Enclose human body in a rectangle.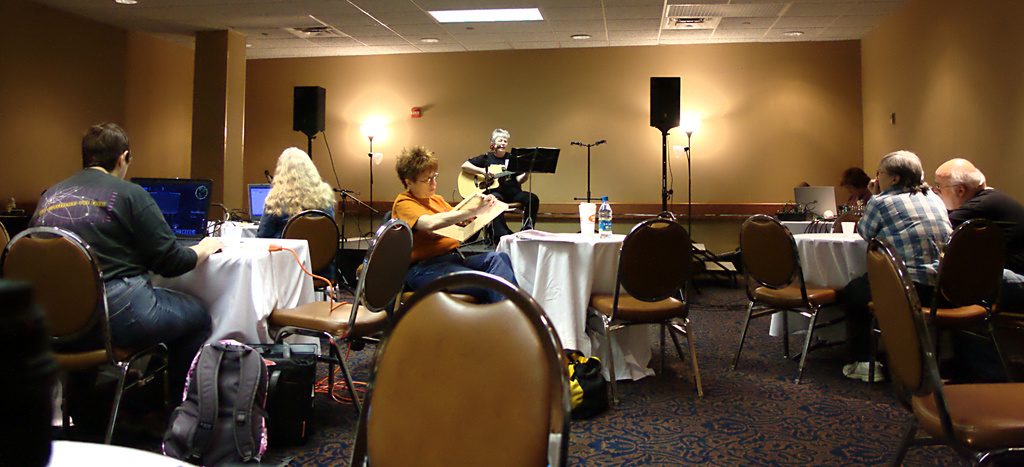
x1=26, y1=119, x2=215, y2=425.
